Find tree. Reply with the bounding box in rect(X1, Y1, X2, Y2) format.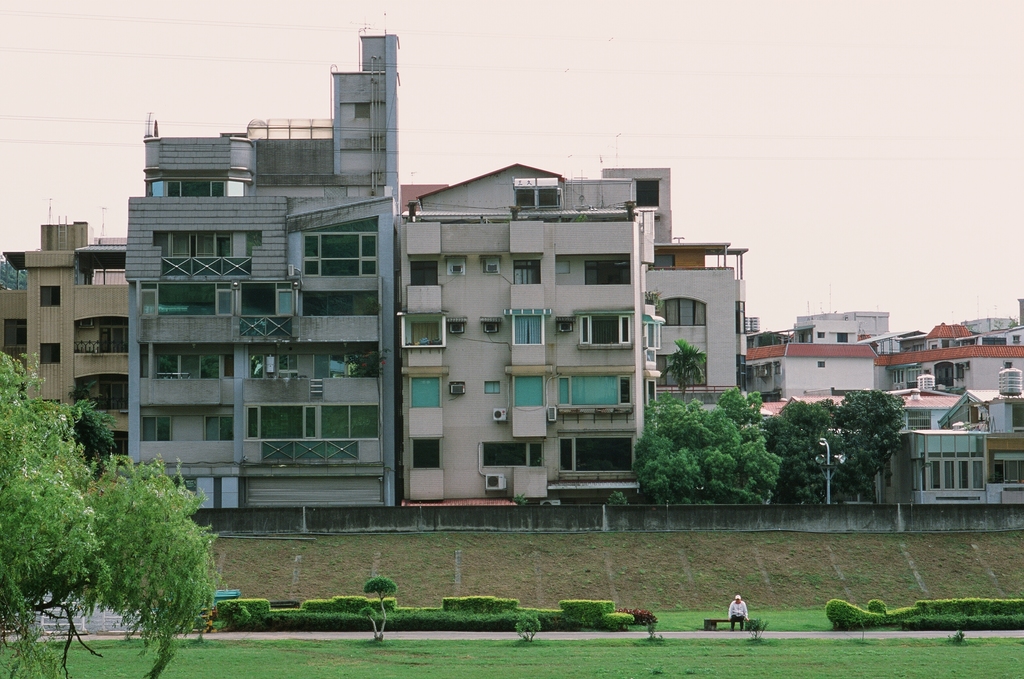
rect(353, 568, 401, 640).
